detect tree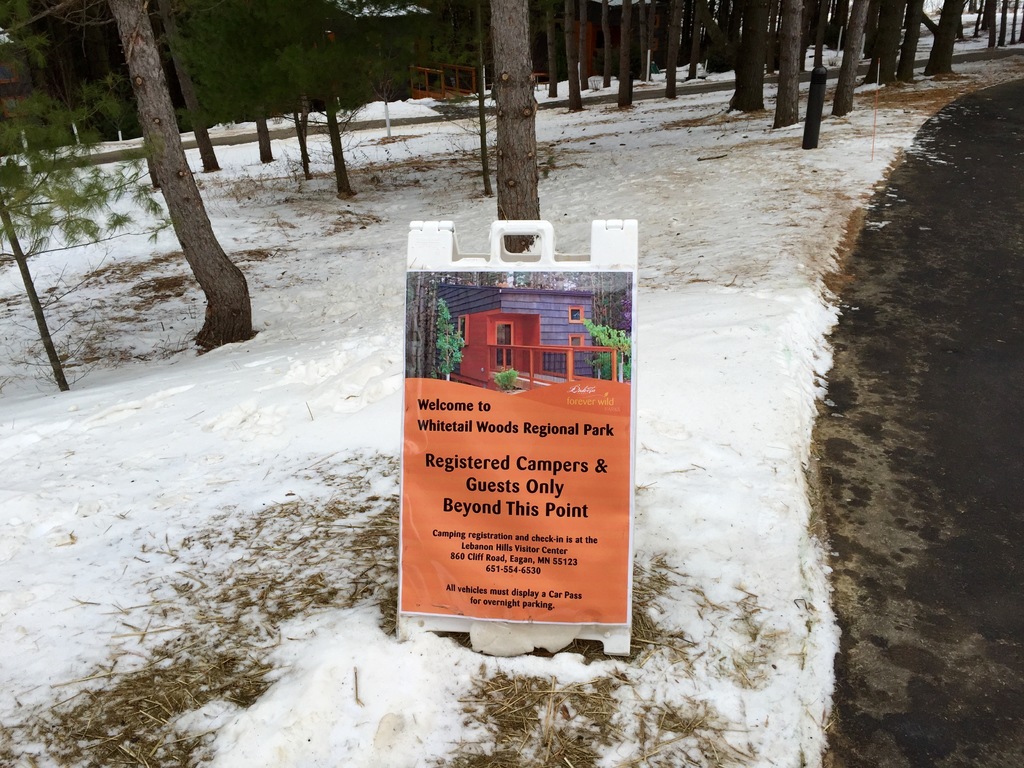
x1=233 y1=0 x2=305 y2=158
